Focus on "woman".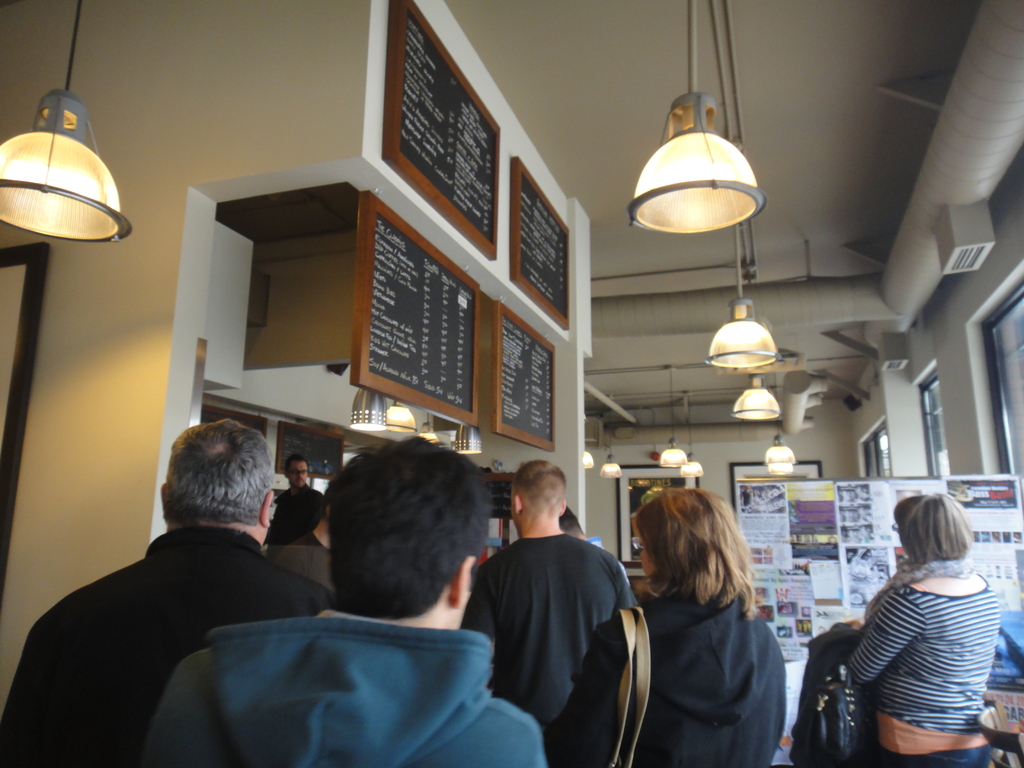
Focused at box=[616, 480, 802, 766].
